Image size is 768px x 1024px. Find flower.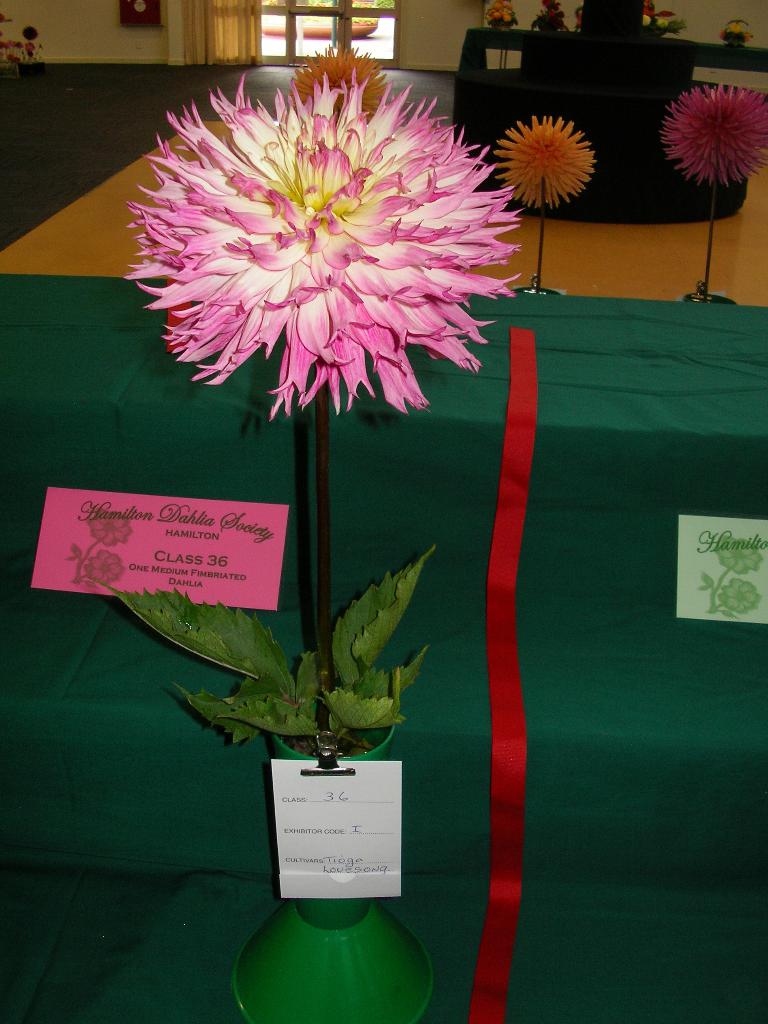
[494, 116, 597, 200].
